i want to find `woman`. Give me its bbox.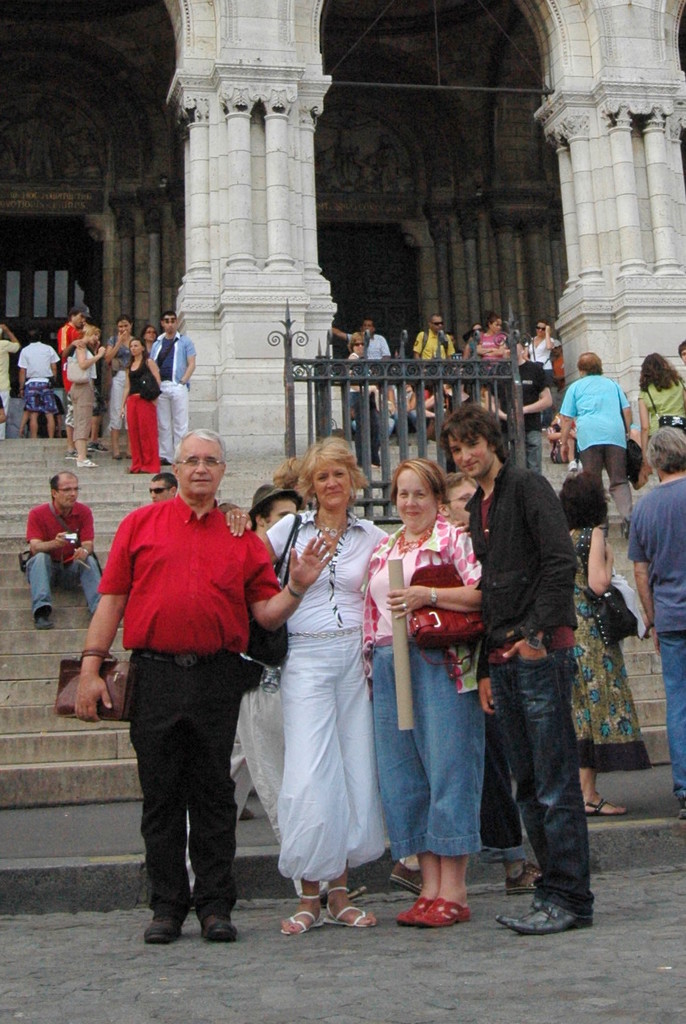
(119,336,163,475).
